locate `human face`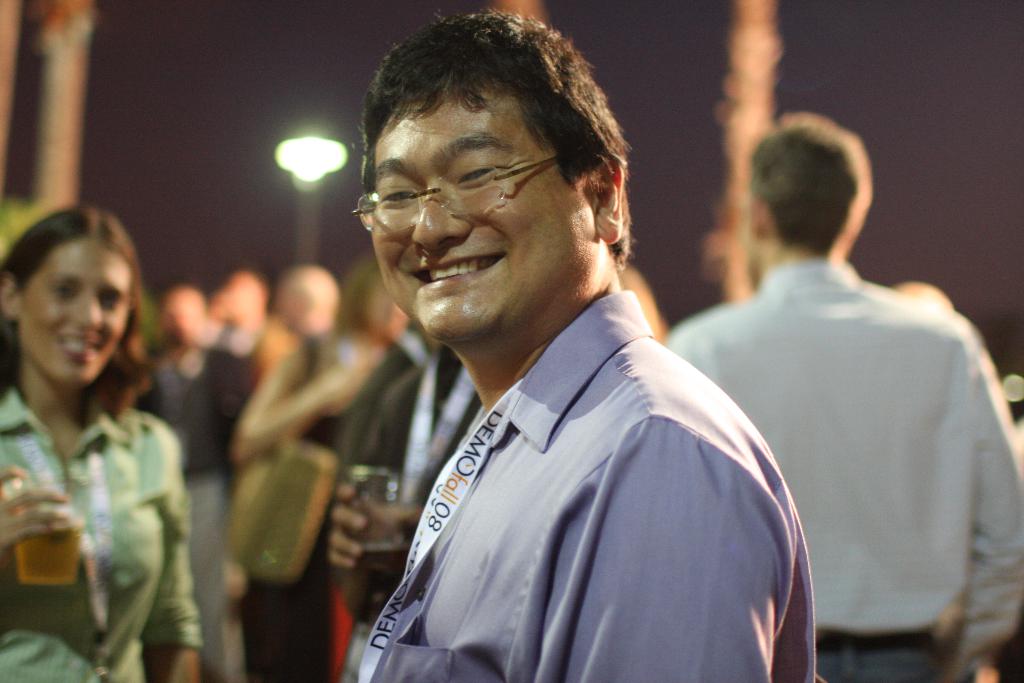
region(371, 79, 590, 337)
